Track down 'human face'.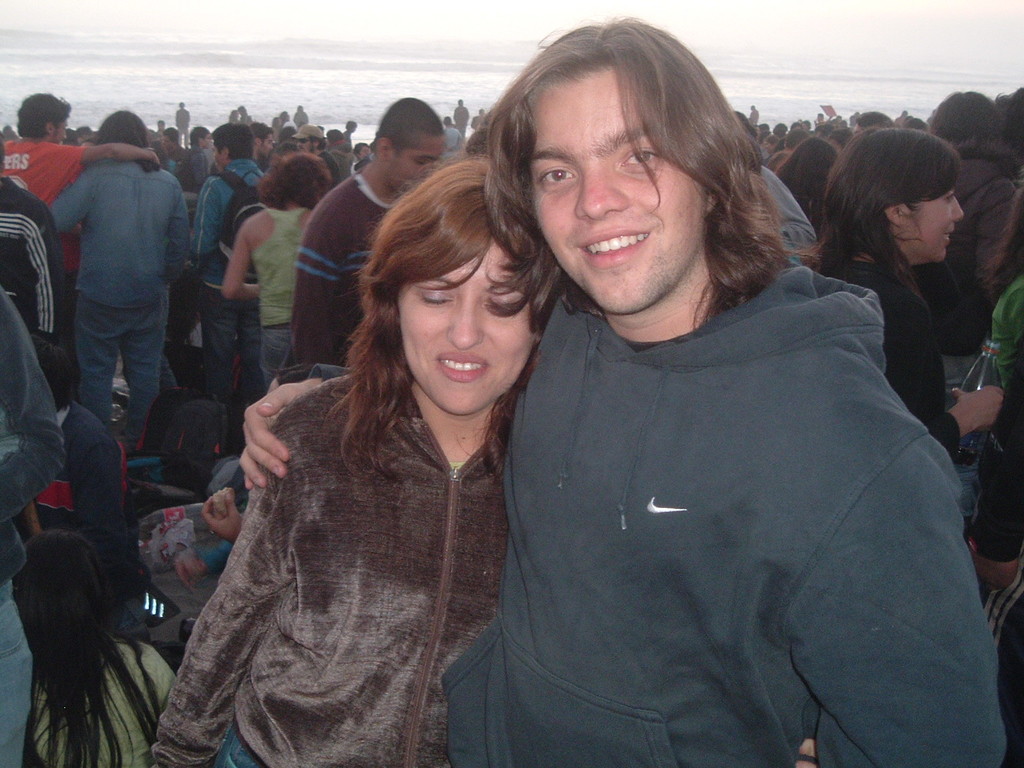
Tracked to {"left": 357, "top": 142, "right": 370, "bottom": 161}.
